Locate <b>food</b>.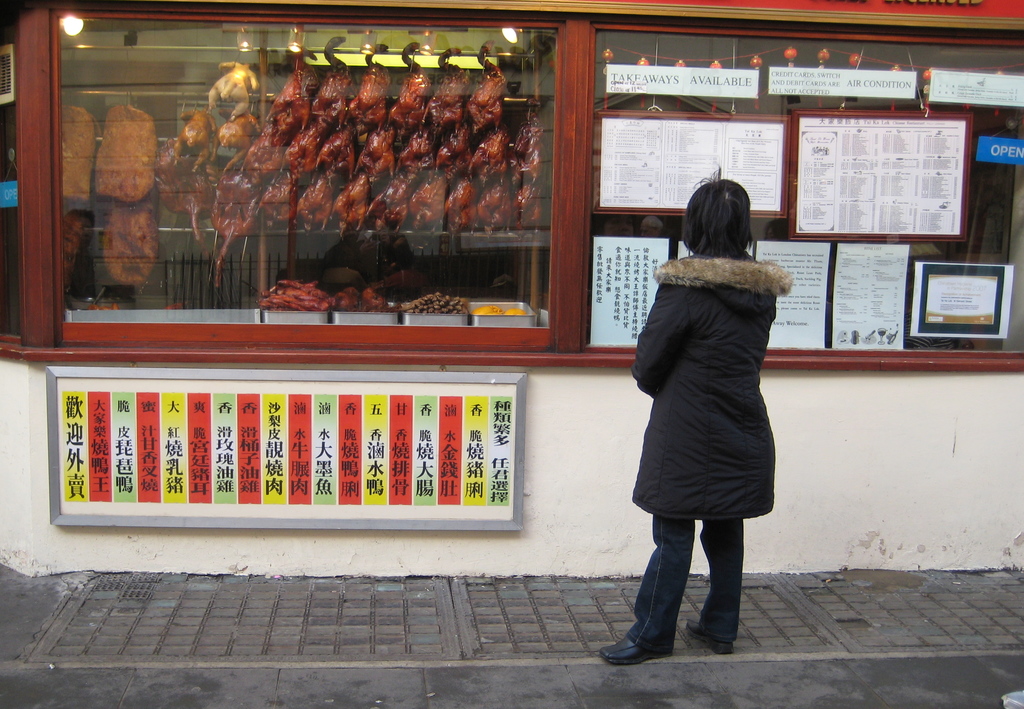
Bounding box: BBox(60, 107, 97, 202).
